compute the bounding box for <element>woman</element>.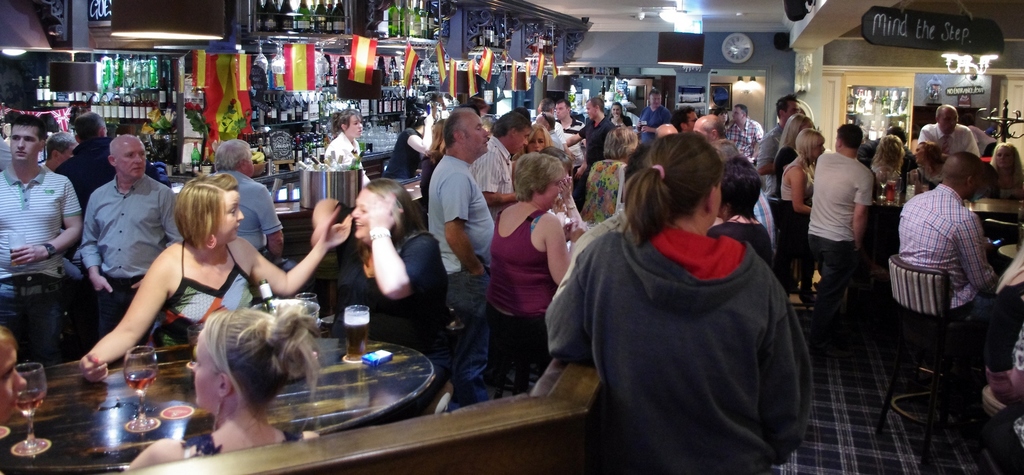
locate(909, 140, 943, 190).
